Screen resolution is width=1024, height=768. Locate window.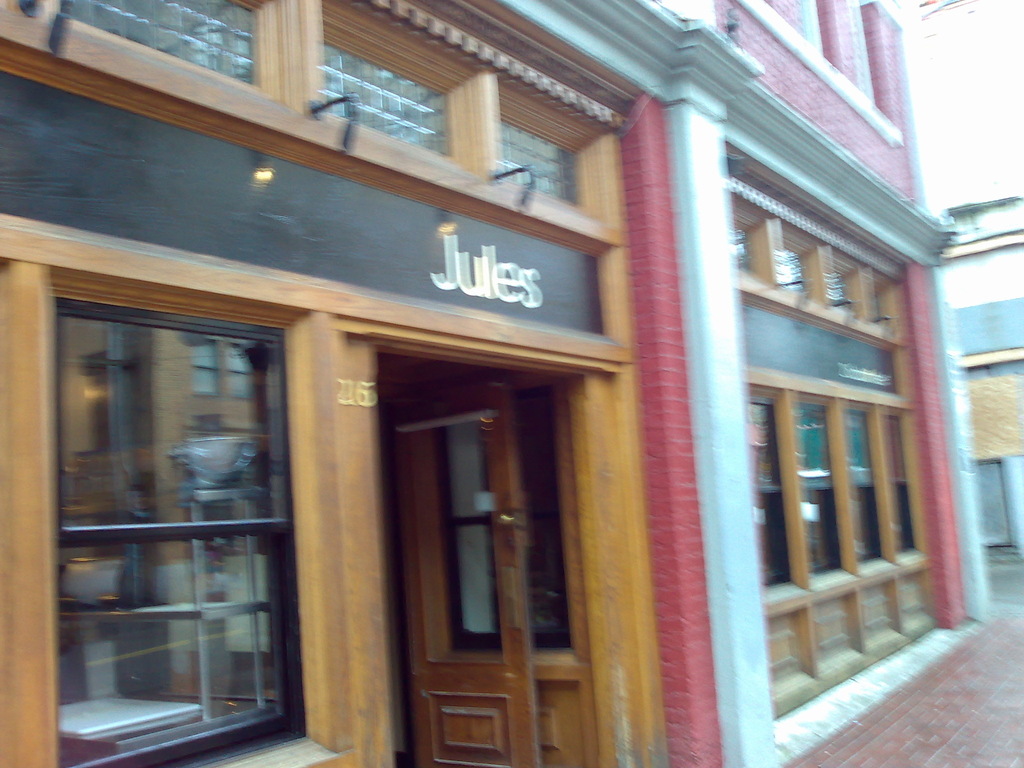
bbox=(60, 0, 263, 88).
